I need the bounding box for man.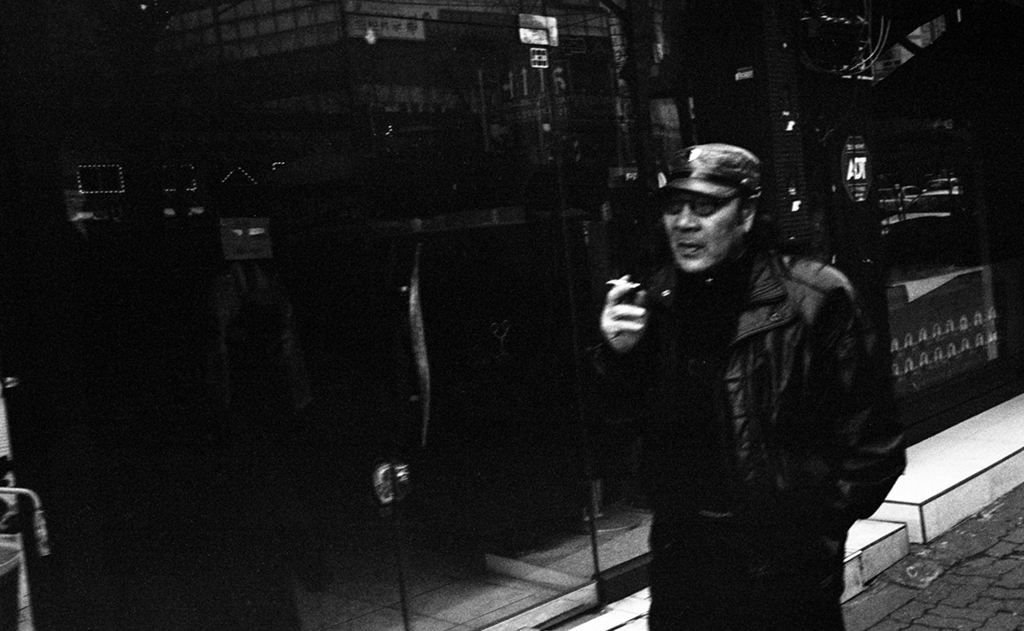
Here it is: BBox(602, 137, 906, 630).
